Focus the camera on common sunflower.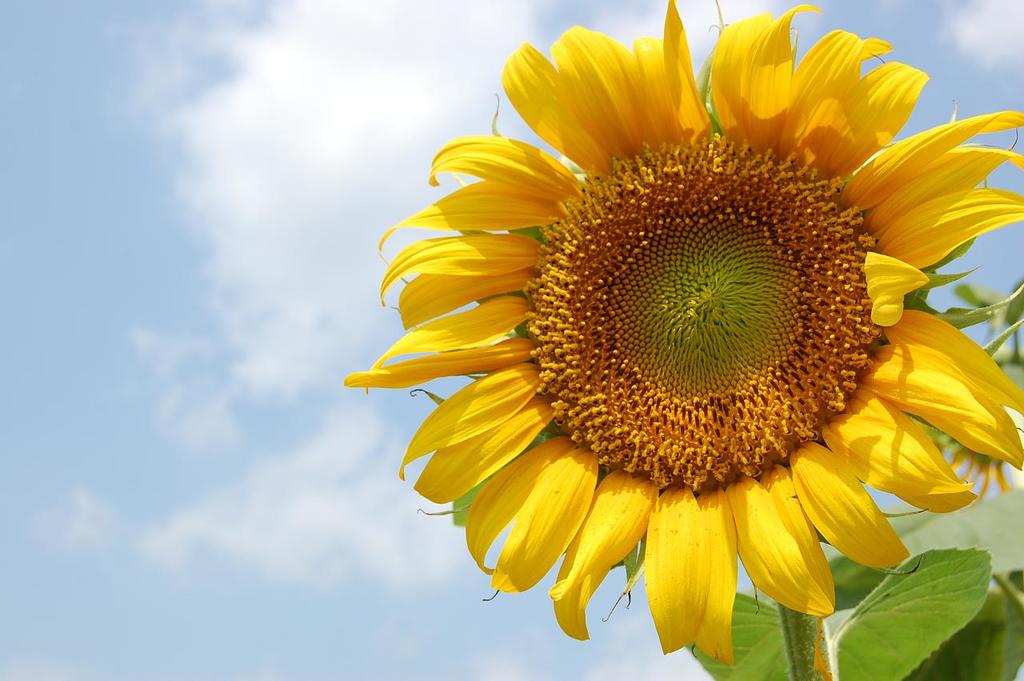
Focus region: detection(342, 0, 1023, 672).
